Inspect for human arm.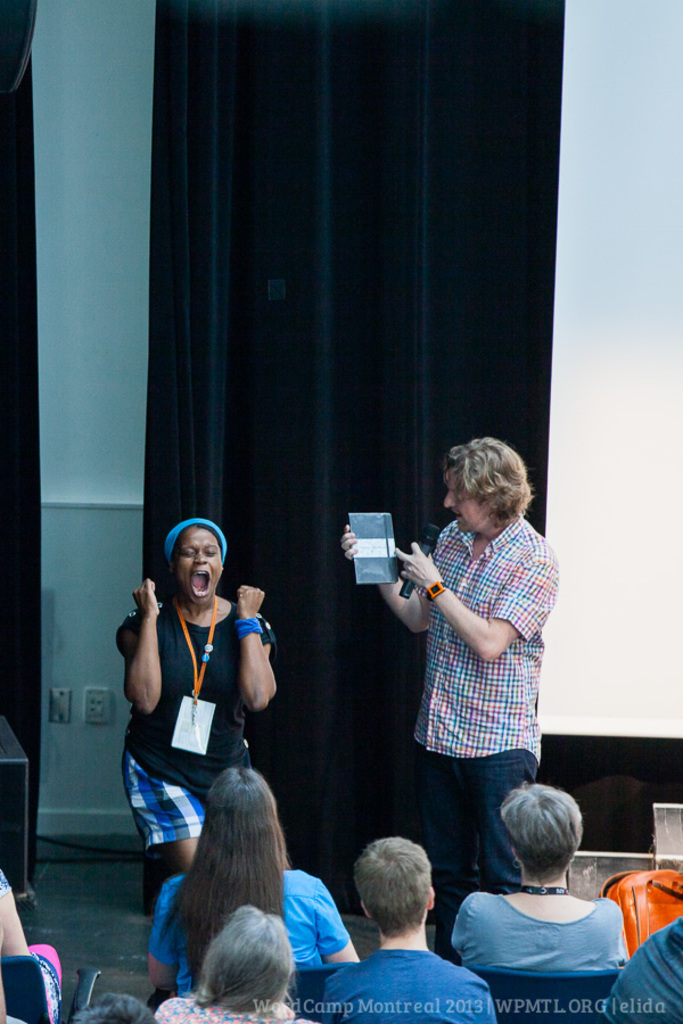
Inspection: detection(234, 584, 281, 713).
